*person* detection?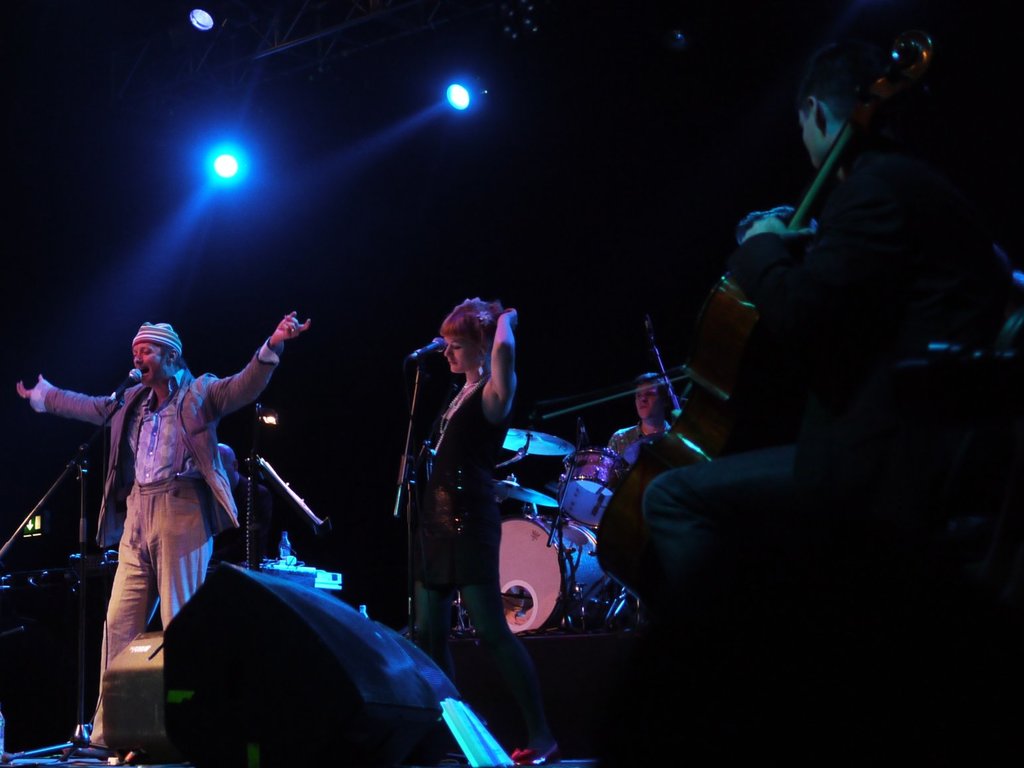
48:293:266:722
